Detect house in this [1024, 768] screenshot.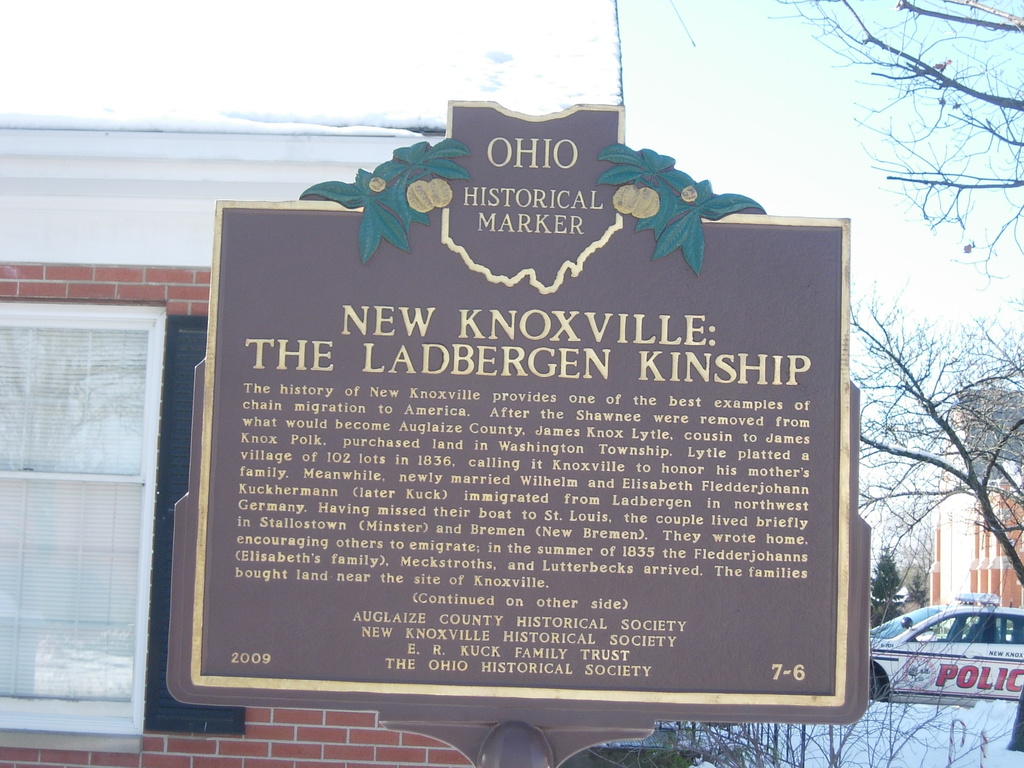
Detection: crop(923, 379, 1023, 623).
